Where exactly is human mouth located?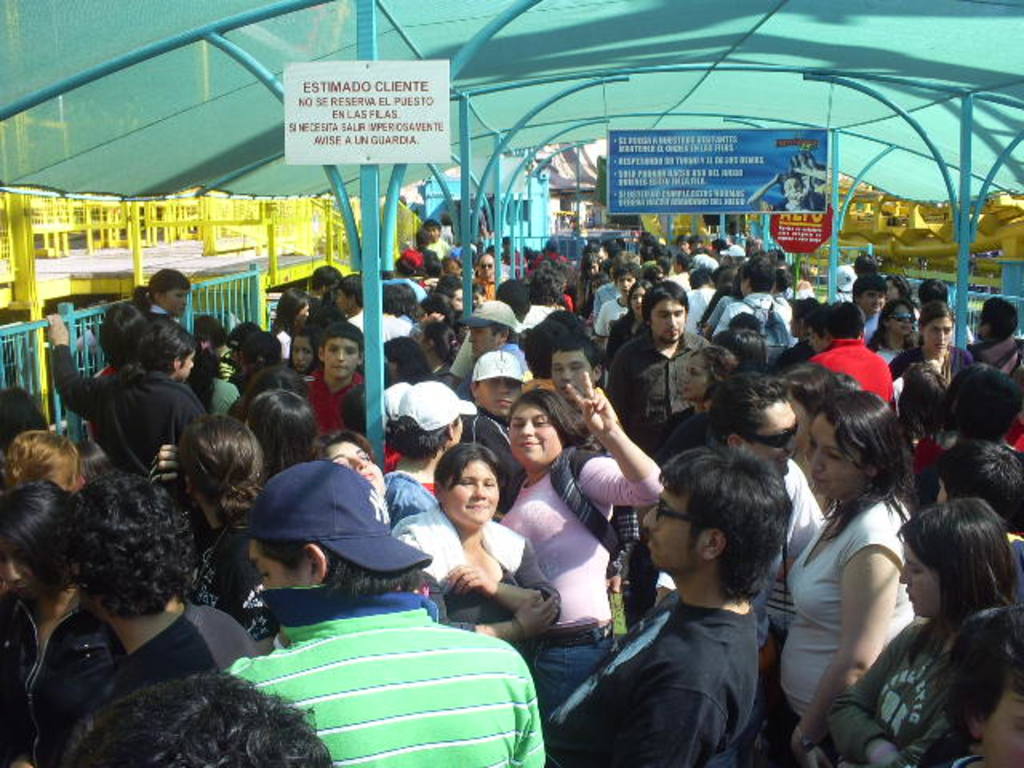
Its bounding box is 358,470,374,482.
